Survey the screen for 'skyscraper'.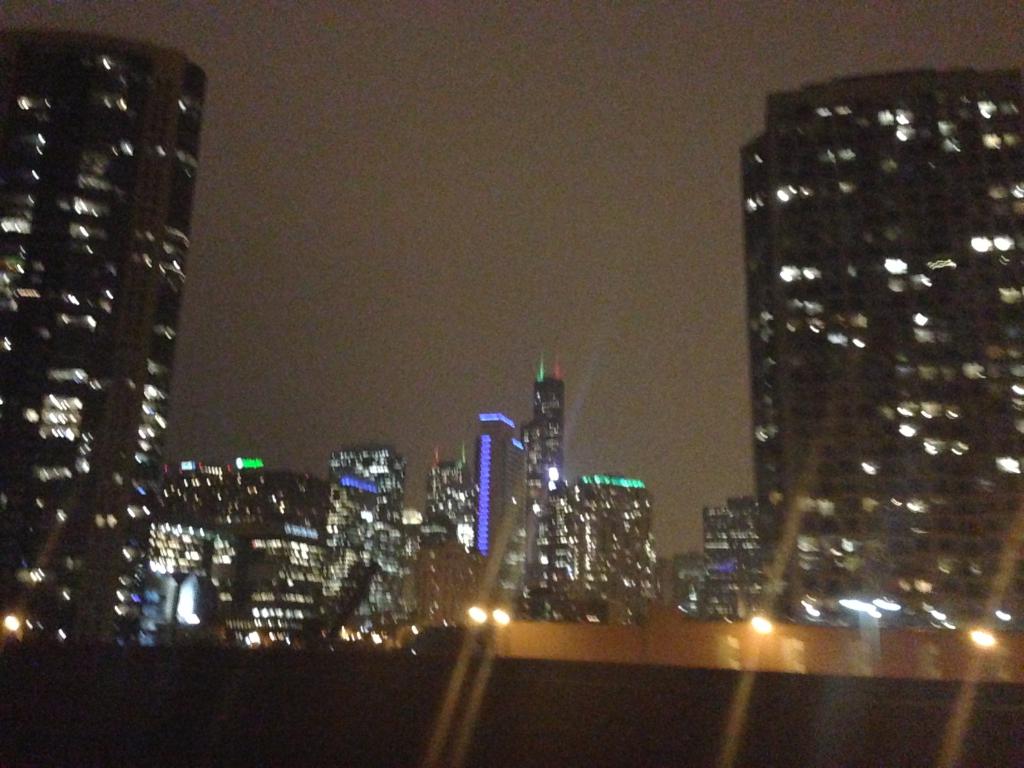
Survey found: <box>584,474,653,623</box>.
